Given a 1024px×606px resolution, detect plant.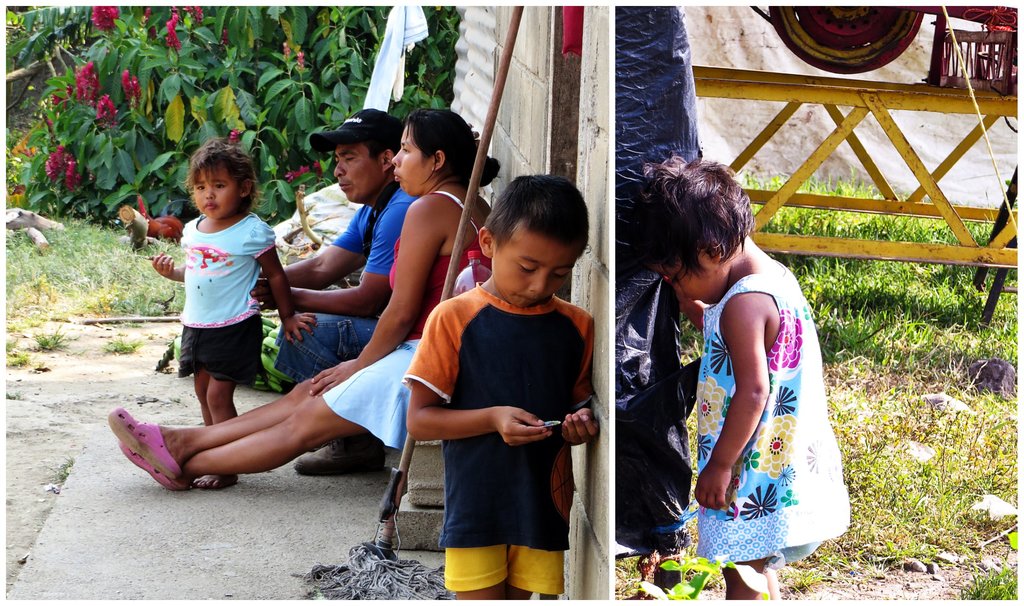
x1=31 y1=326 x2=72 y2=351.
